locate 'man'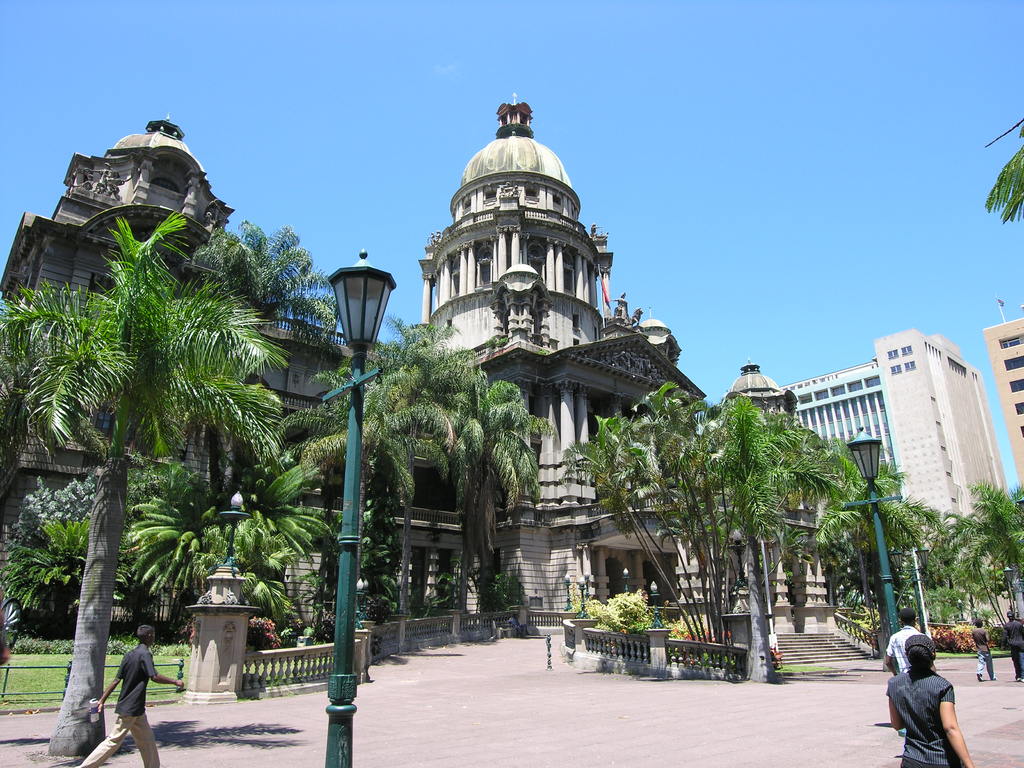
[509,612,529,637]
